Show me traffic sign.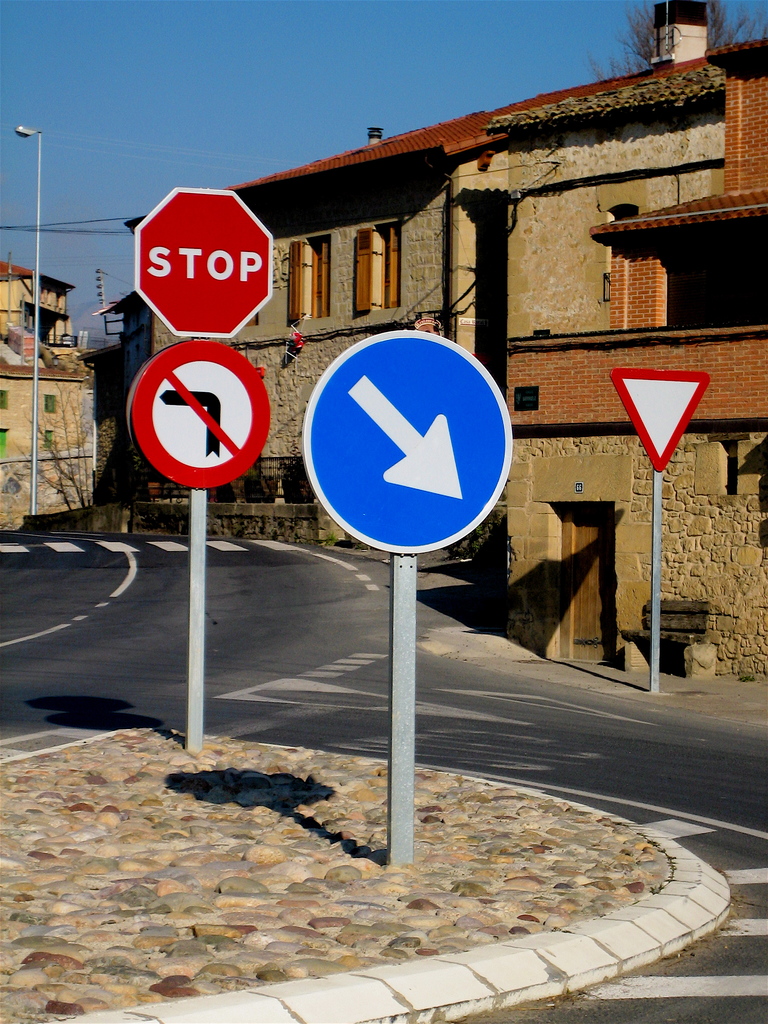
traffic sign is here: rect(132, 186, 274, 339).
